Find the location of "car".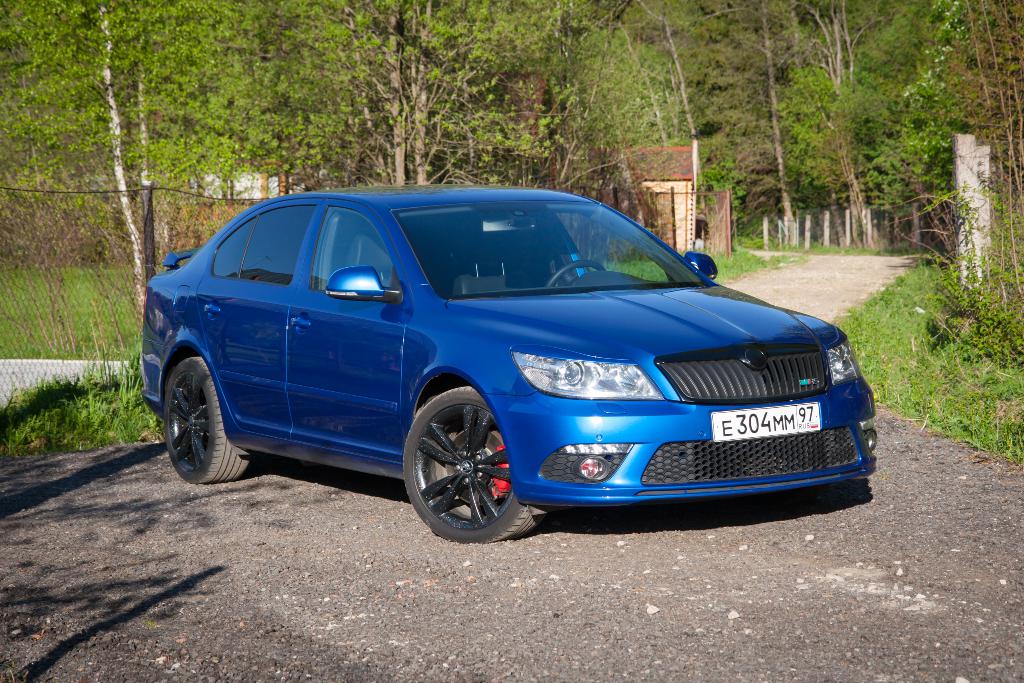
Location: [left=144, top=186, right=874, bottom=531].
